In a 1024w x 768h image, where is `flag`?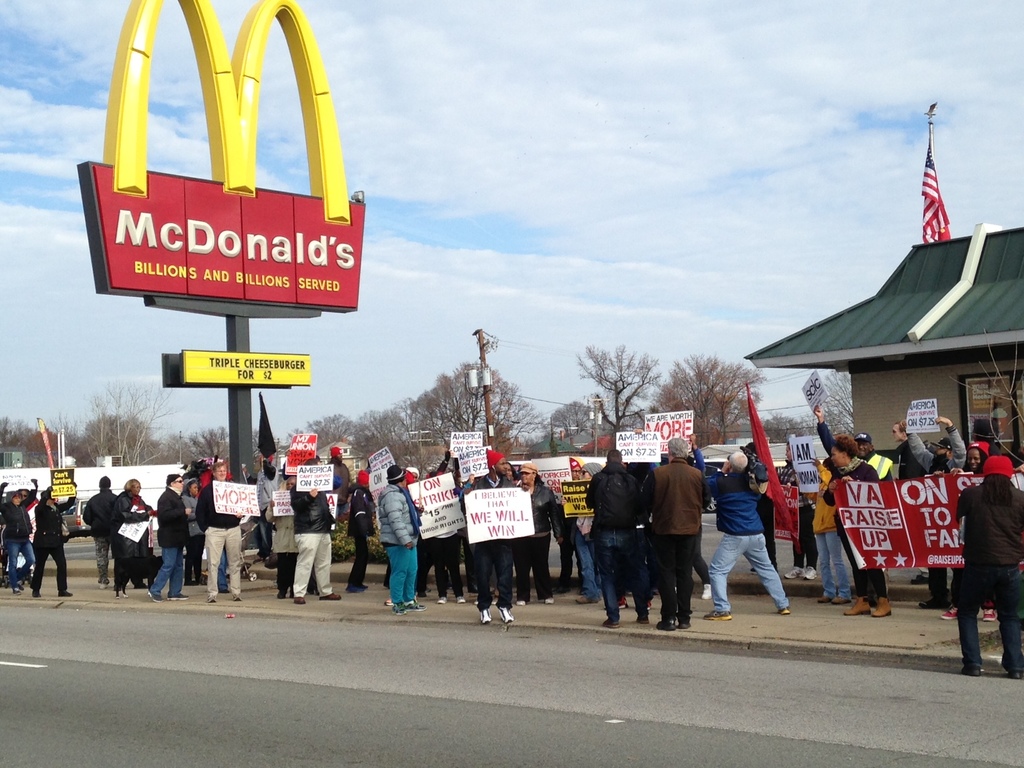
(910,132,975,244).
